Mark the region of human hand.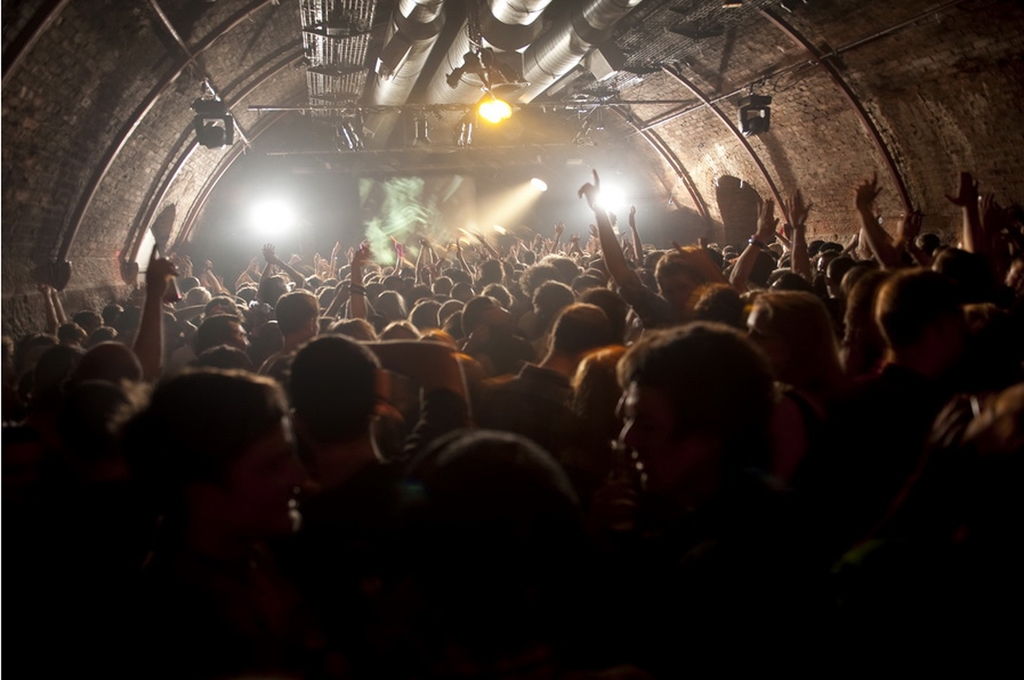
Region: (x1=144, y1=240, x2=182, y2=302).
